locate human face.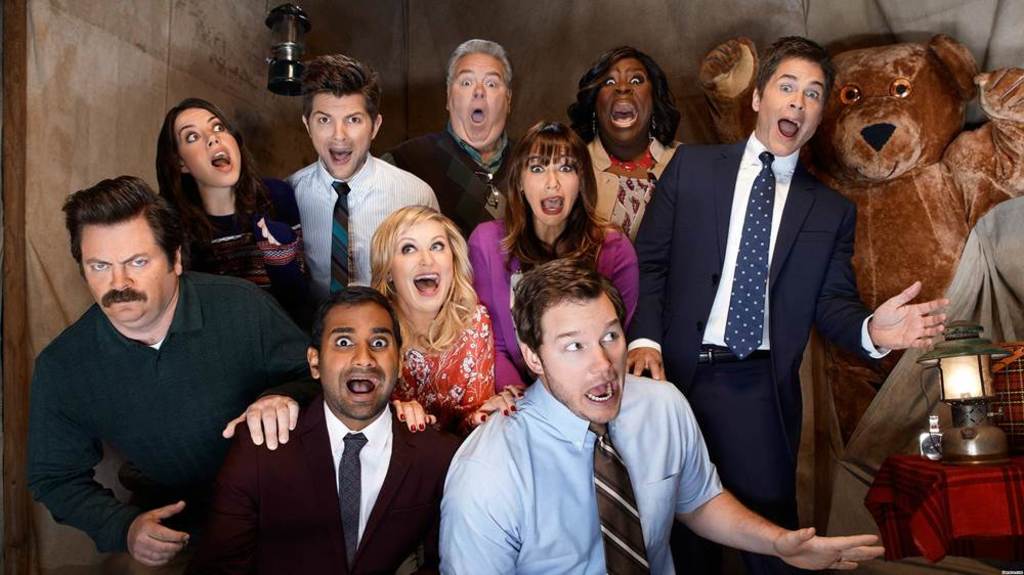
Bounding box: [left=518, top=145, right=580, bottom=226].
